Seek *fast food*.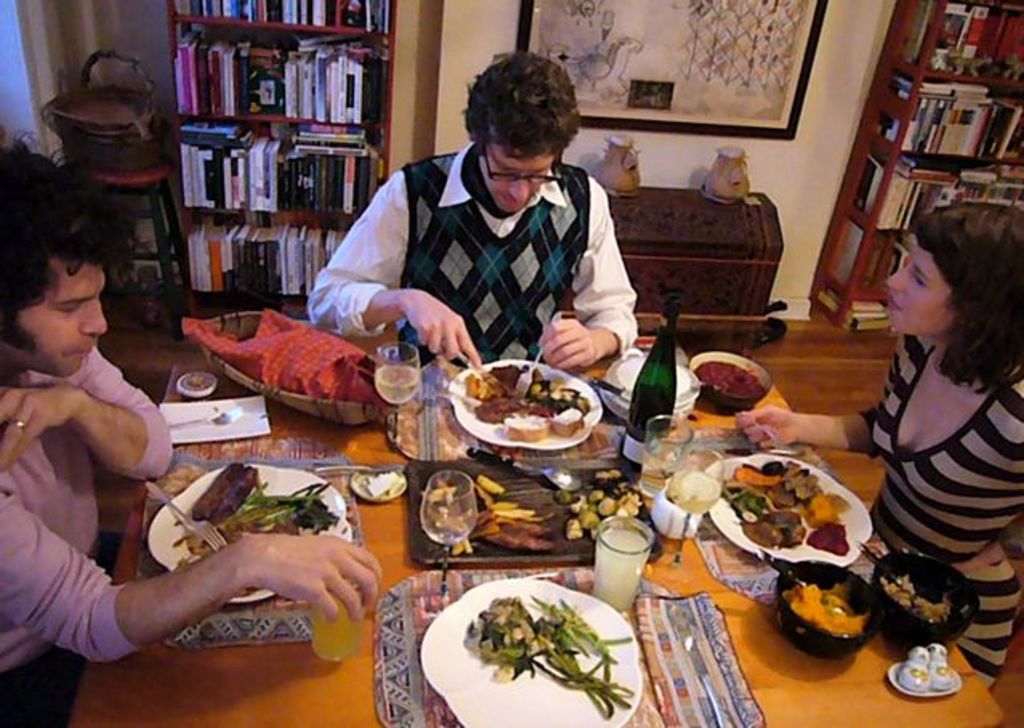
[875, 555, 971, 621].
